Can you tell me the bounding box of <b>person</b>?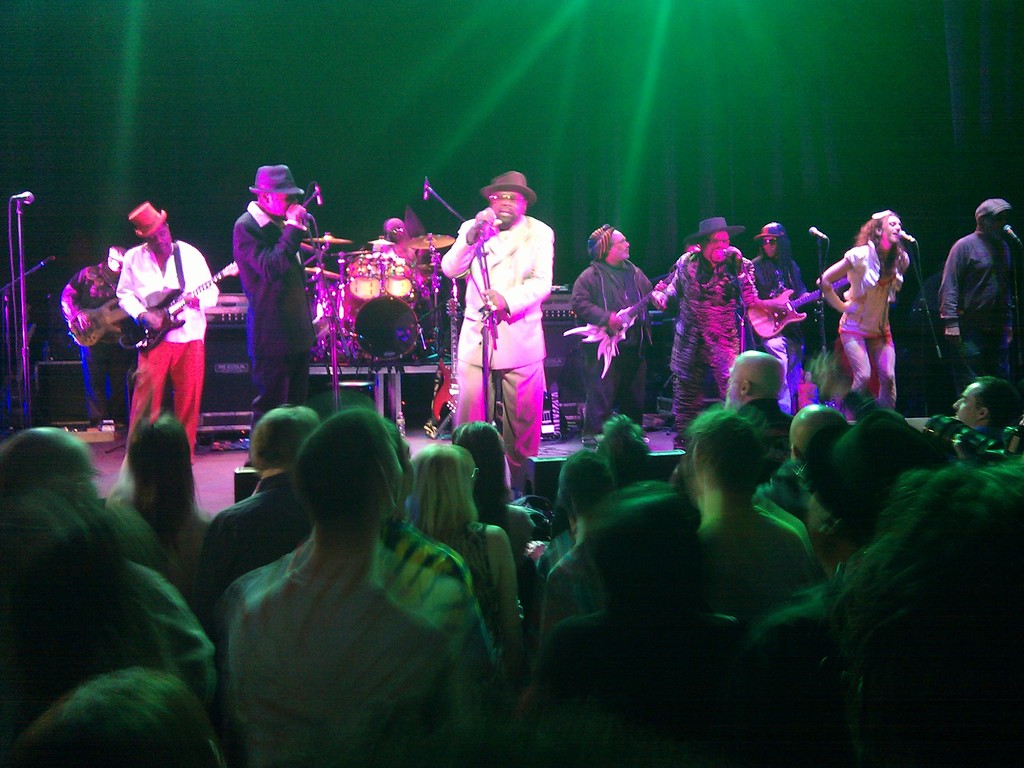
region(224, 173, 320, 440).
